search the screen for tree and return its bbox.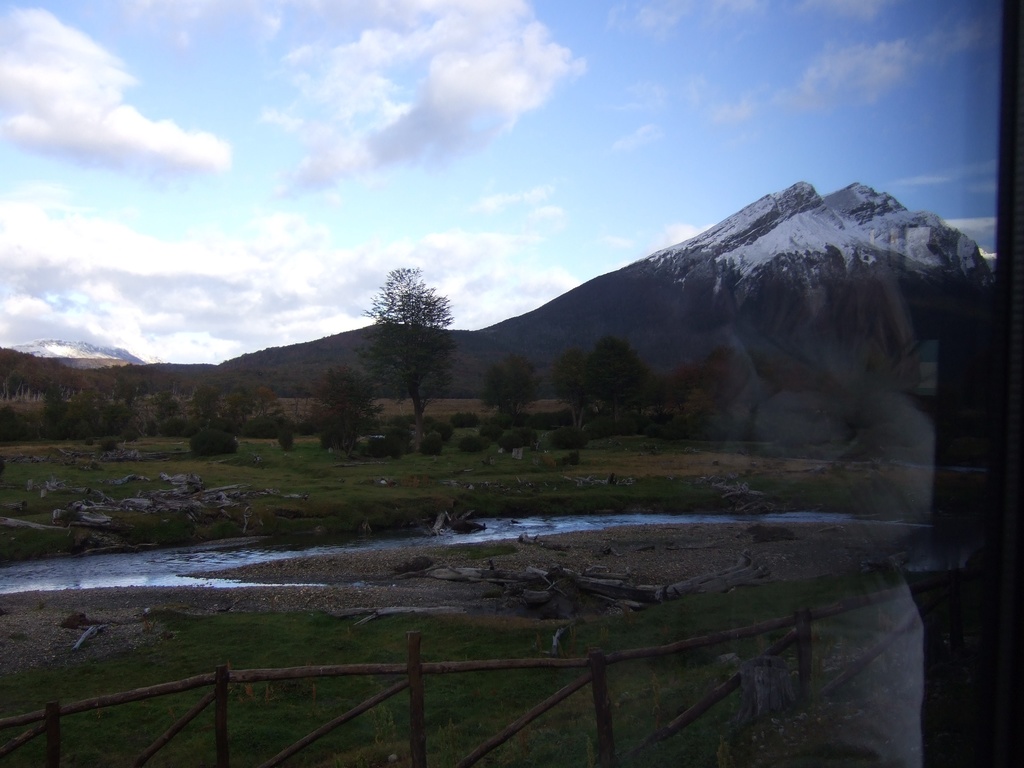
Found: select_region(666, 338, 730, 412).
